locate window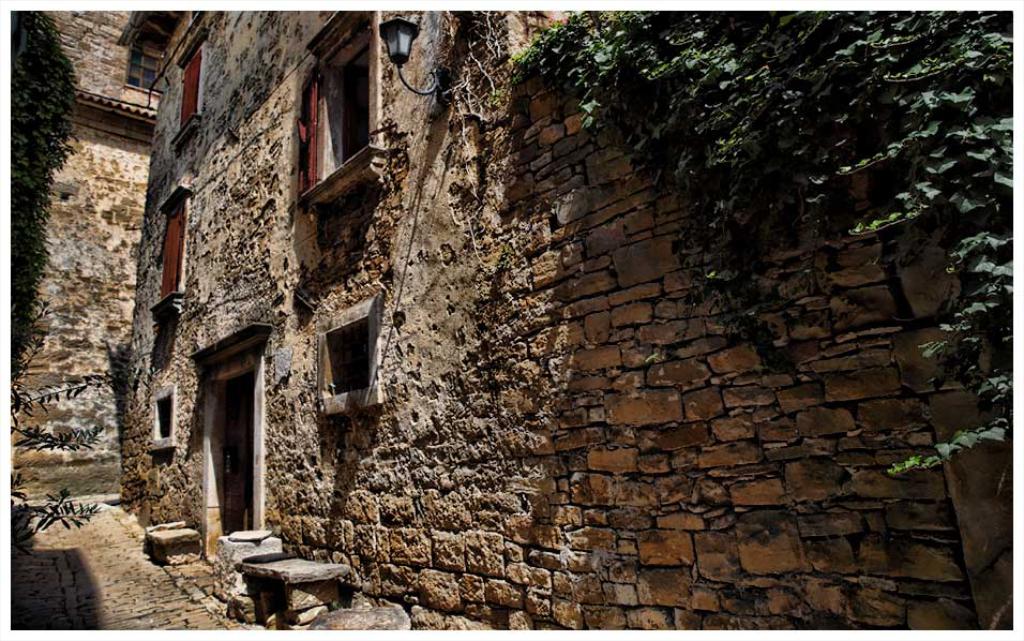
bbox(300, 5, 391, 212)
